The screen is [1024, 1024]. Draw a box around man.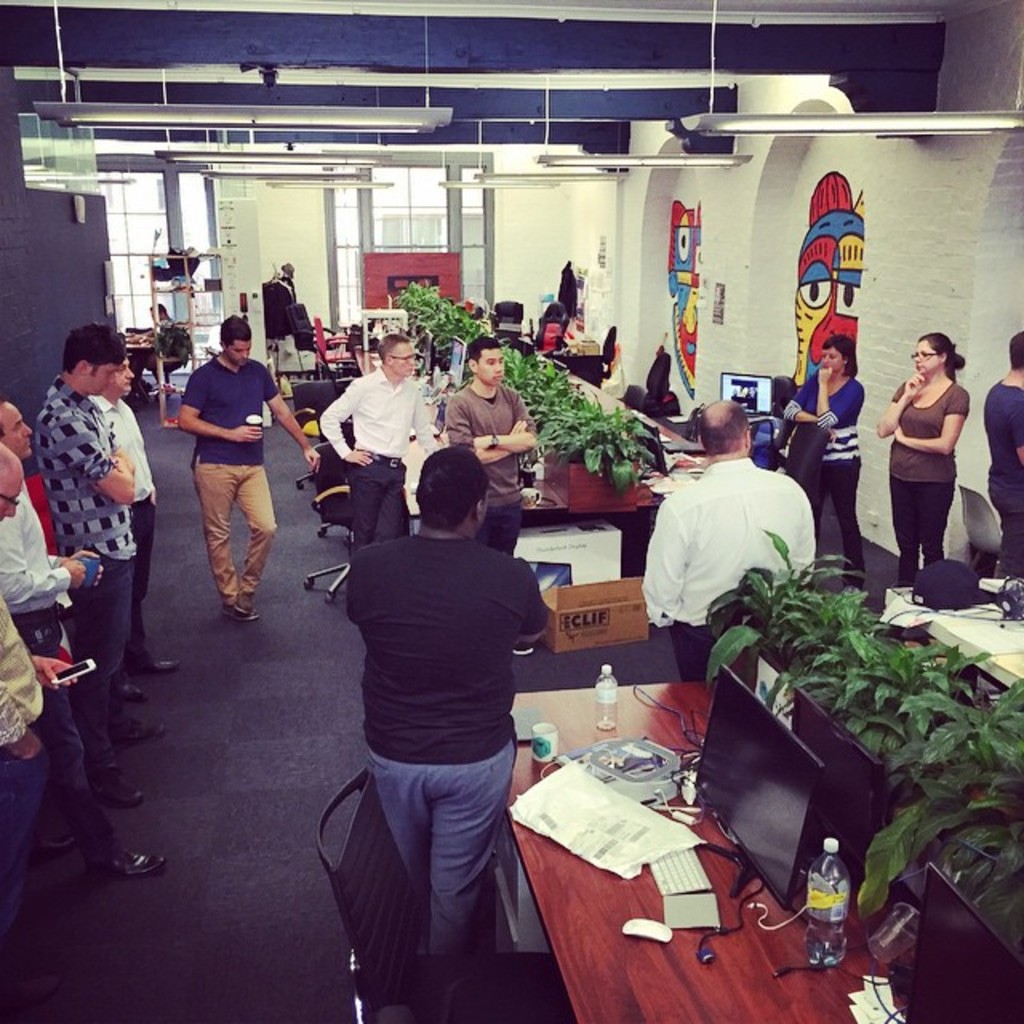
BBox(102, 349, 182, 653).
